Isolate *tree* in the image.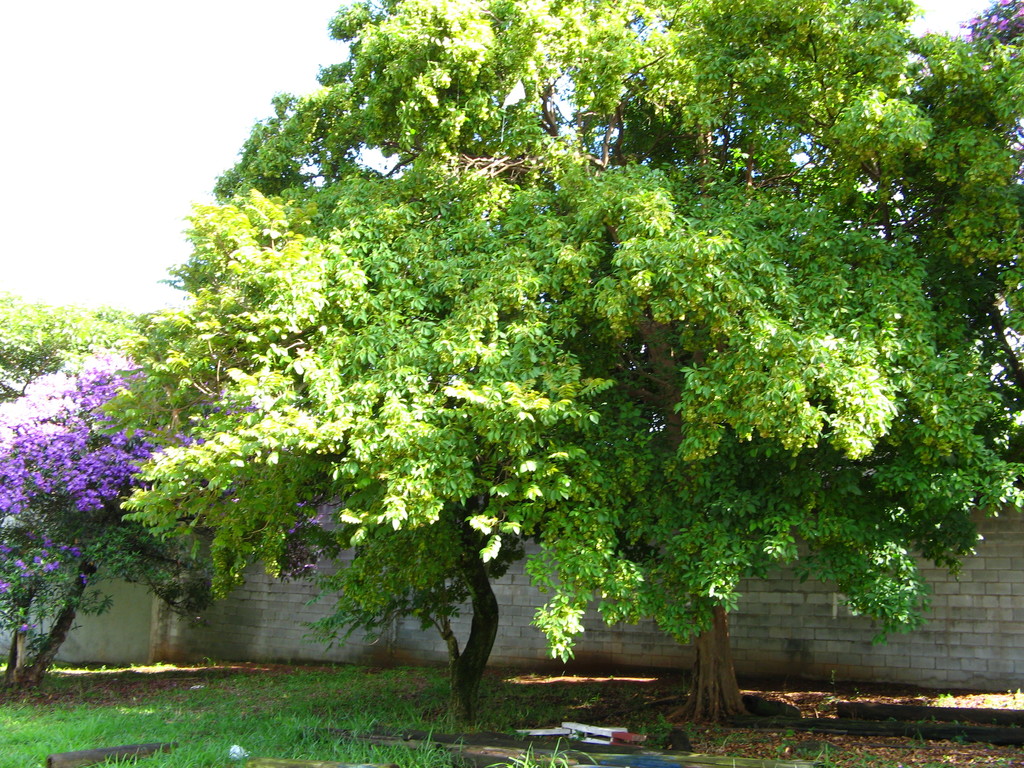
Isolated region: [left=529, top=0, right=1023, bottom=745].
